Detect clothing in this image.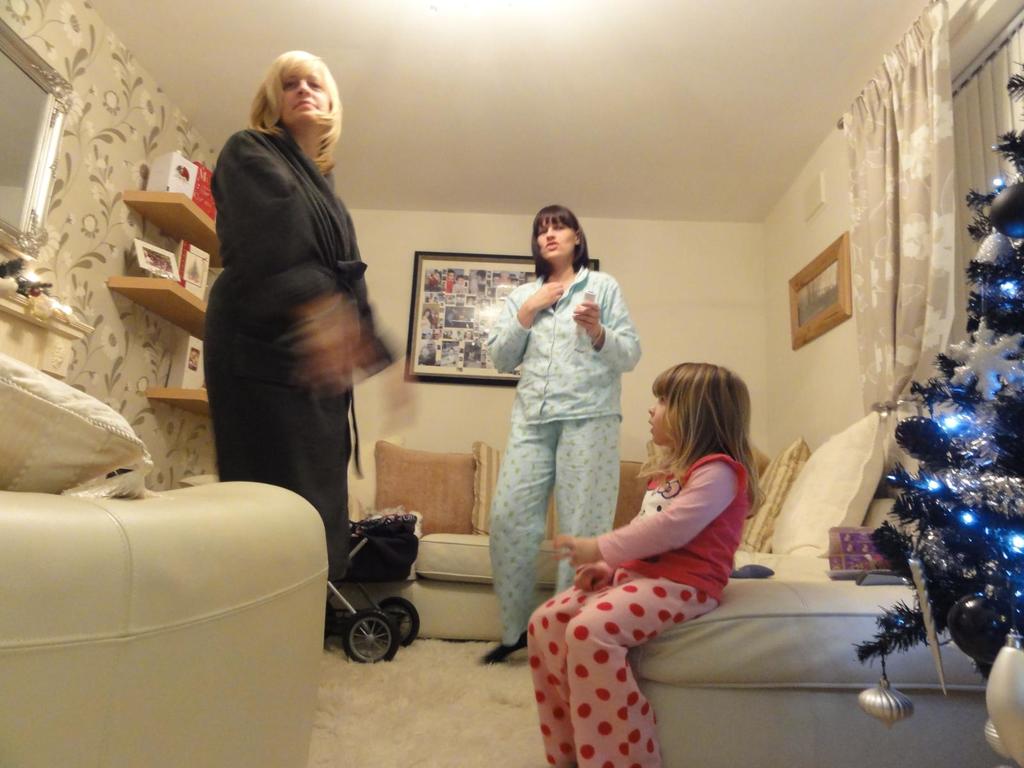
Detection: 208/141/372/582.
